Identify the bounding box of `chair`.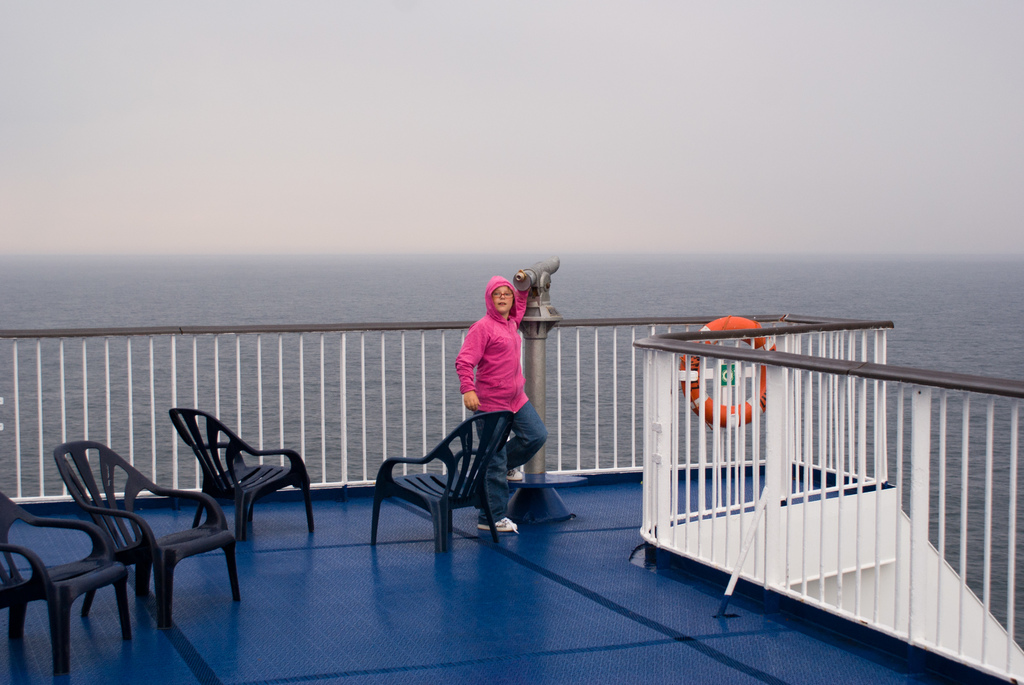
x1=0 y1=490 x2=131 y2=679.
